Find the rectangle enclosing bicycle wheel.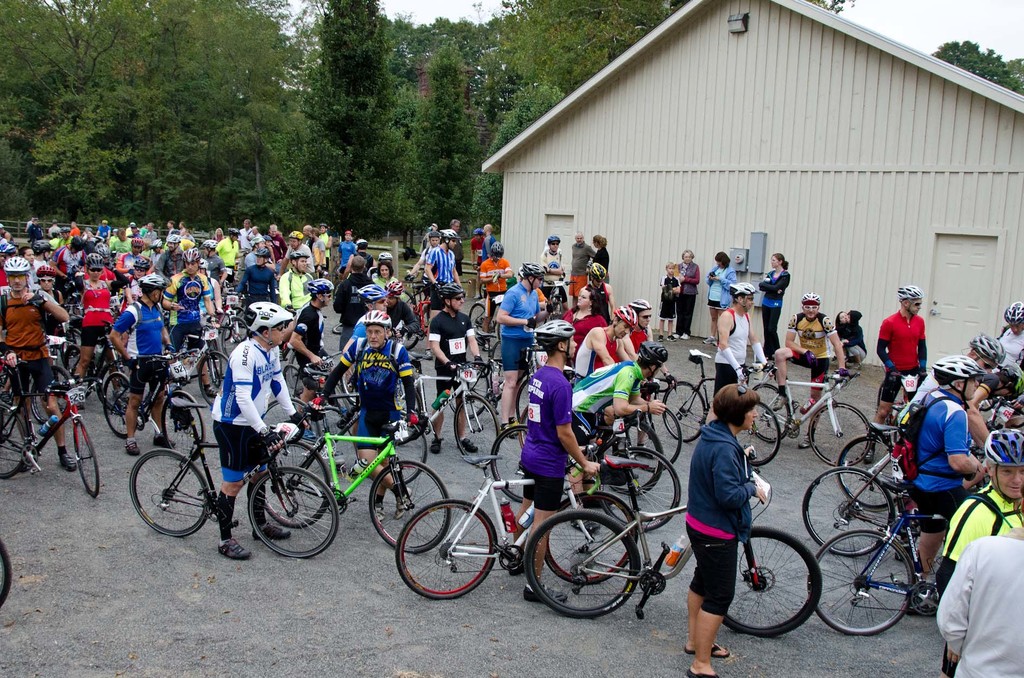
[405, 331, 418, 351].
